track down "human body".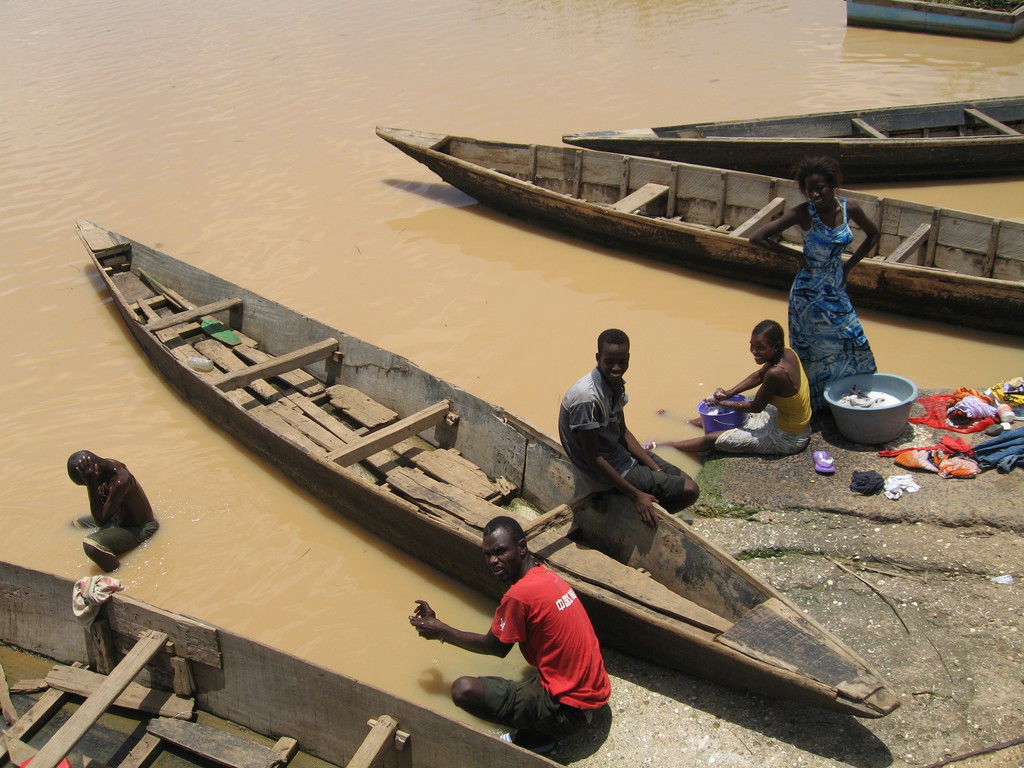
Tracked to (647, 348, 815, 456).
